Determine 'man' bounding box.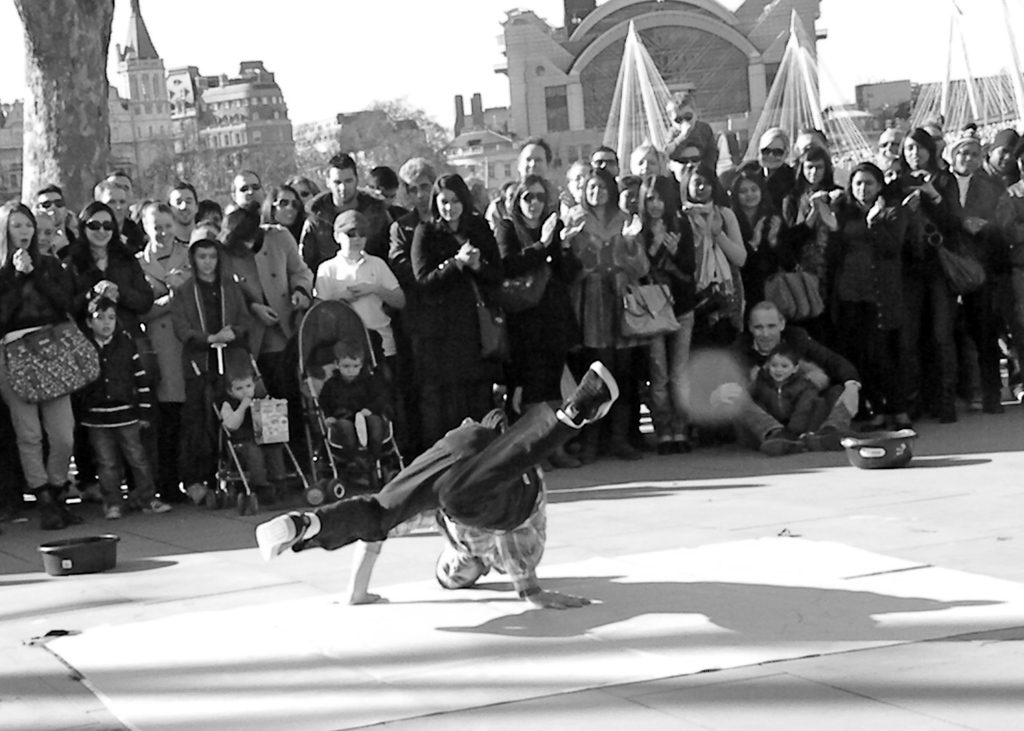
Determined: [x1=163, y1=183, x2=203, y2=250].
